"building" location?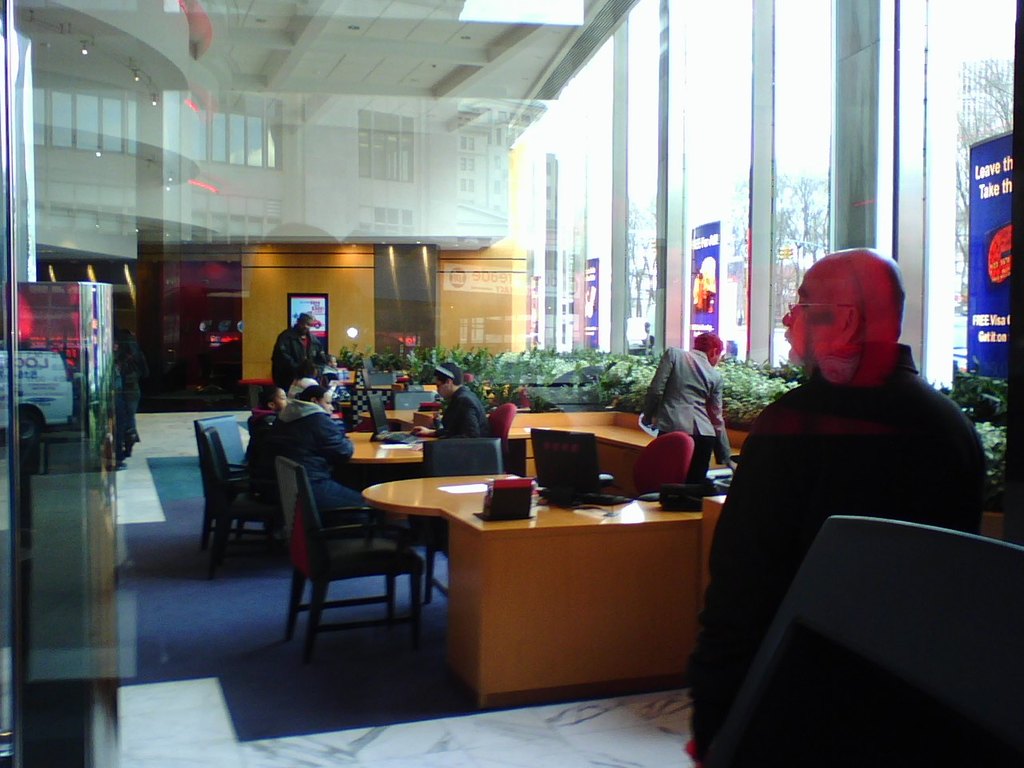
[0,0,1023,767]
